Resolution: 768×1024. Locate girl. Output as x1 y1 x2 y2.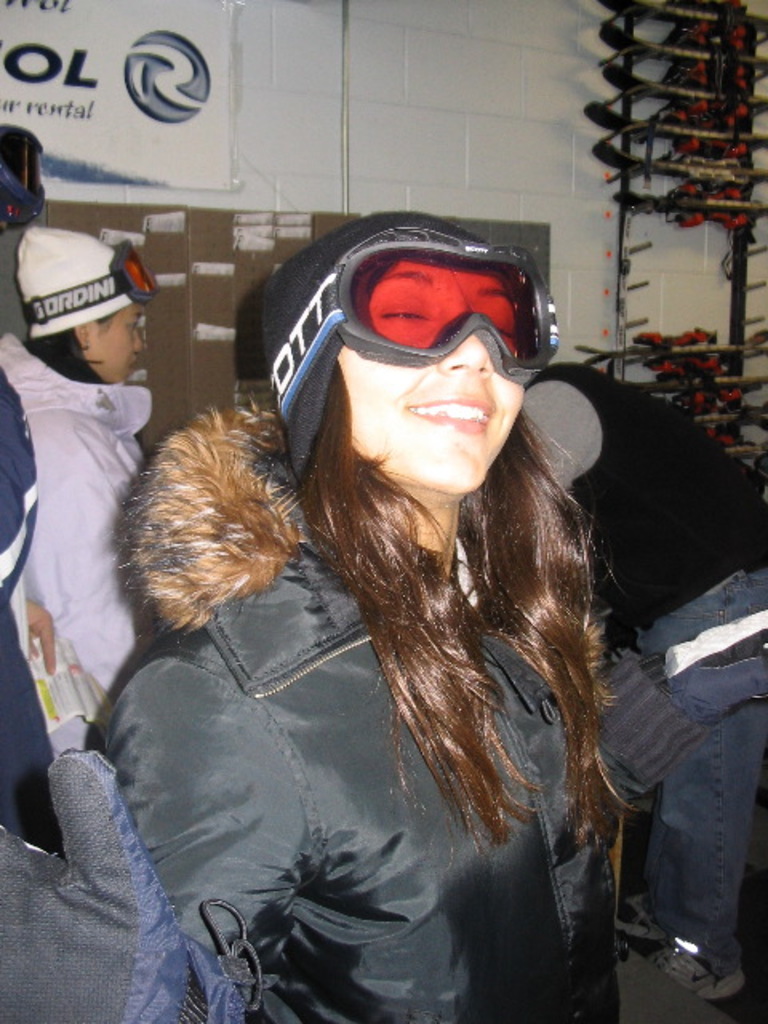
0 206 645 1022.
